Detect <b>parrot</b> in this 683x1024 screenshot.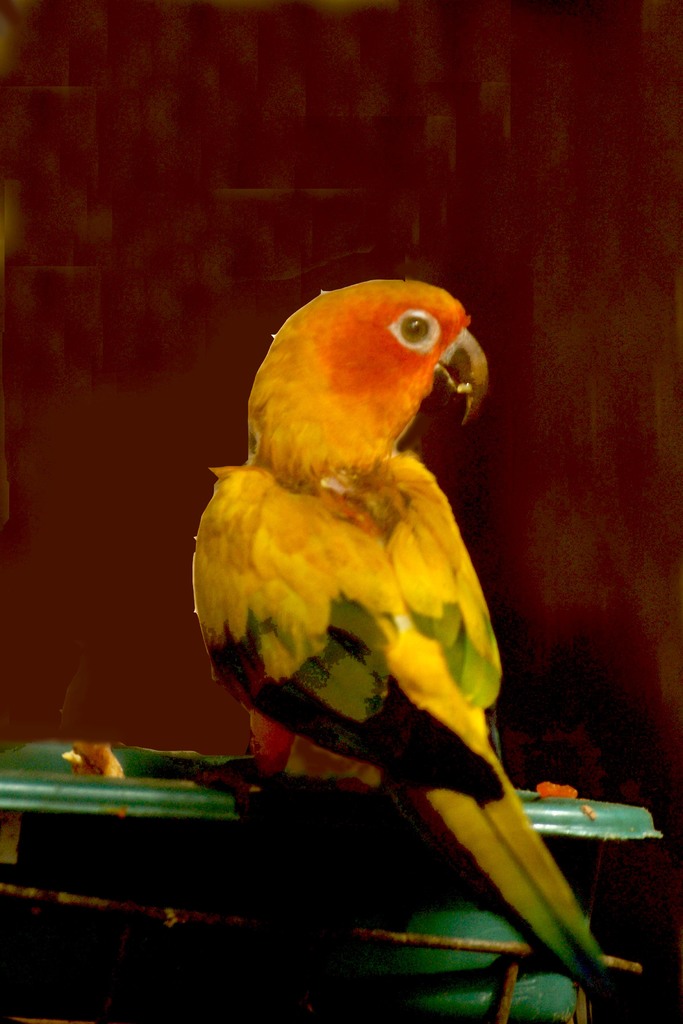
Detection: bbox(189, 275, 623, 996).
